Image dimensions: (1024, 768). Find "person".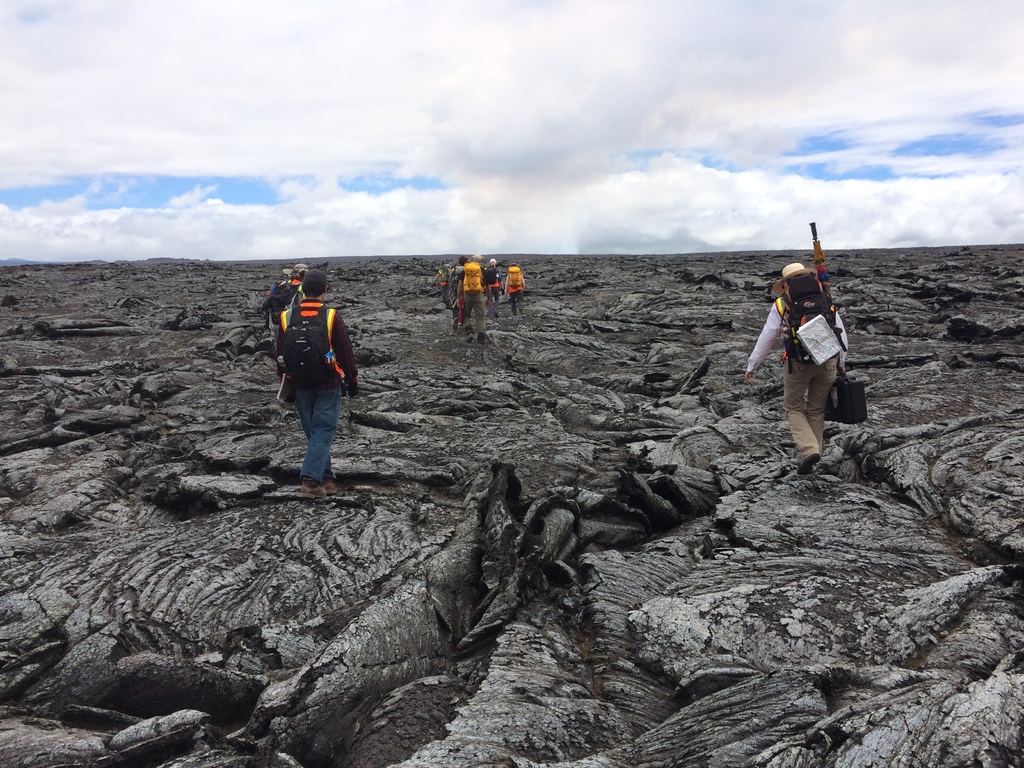
crop(740, 264, 846, 476).
